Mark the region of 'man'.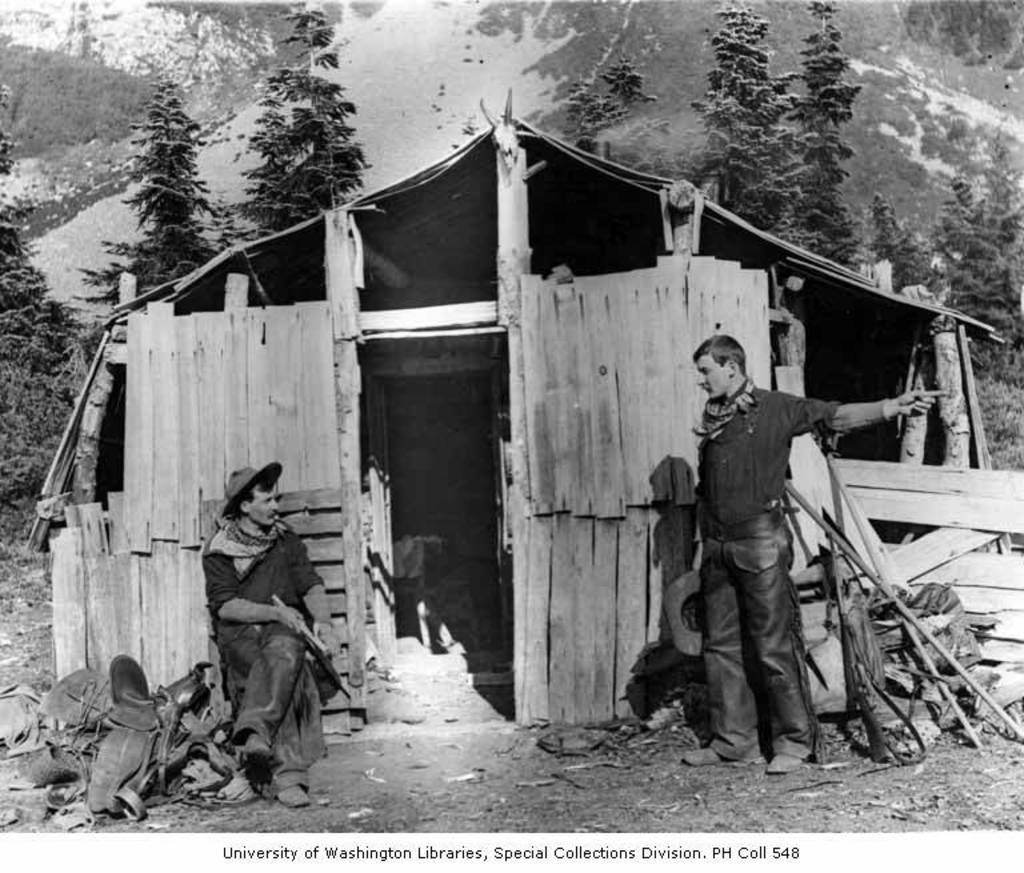
Region: <bbox>660, 321, 844, 712</bbox>.
